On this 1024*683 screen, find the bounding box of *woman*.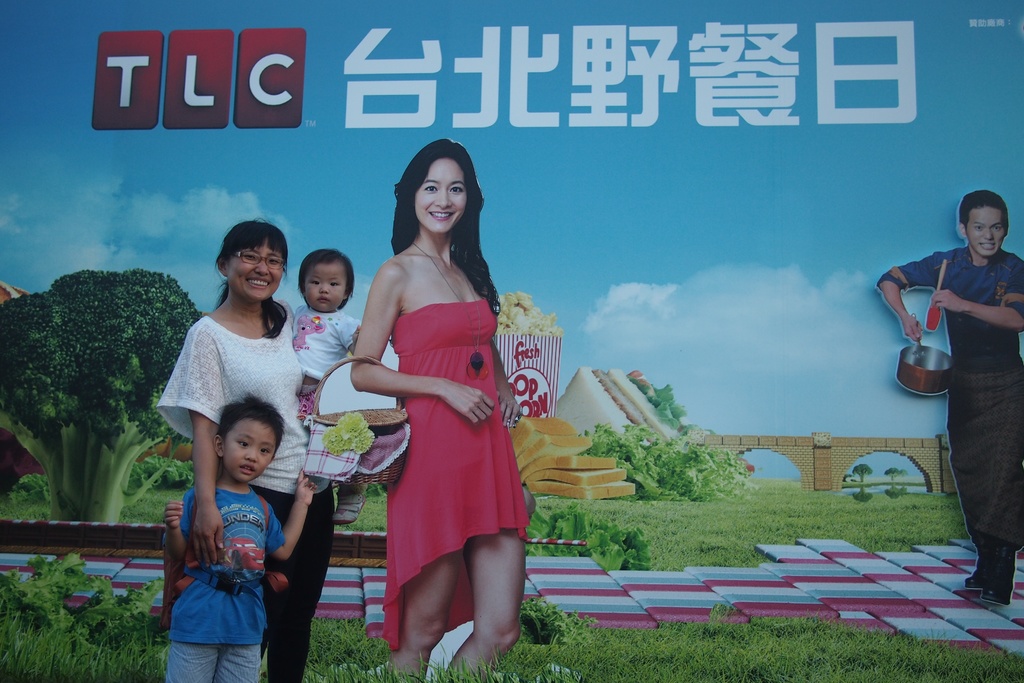
Bounding box: (left=152, top=213, right=341, bottom=682).
